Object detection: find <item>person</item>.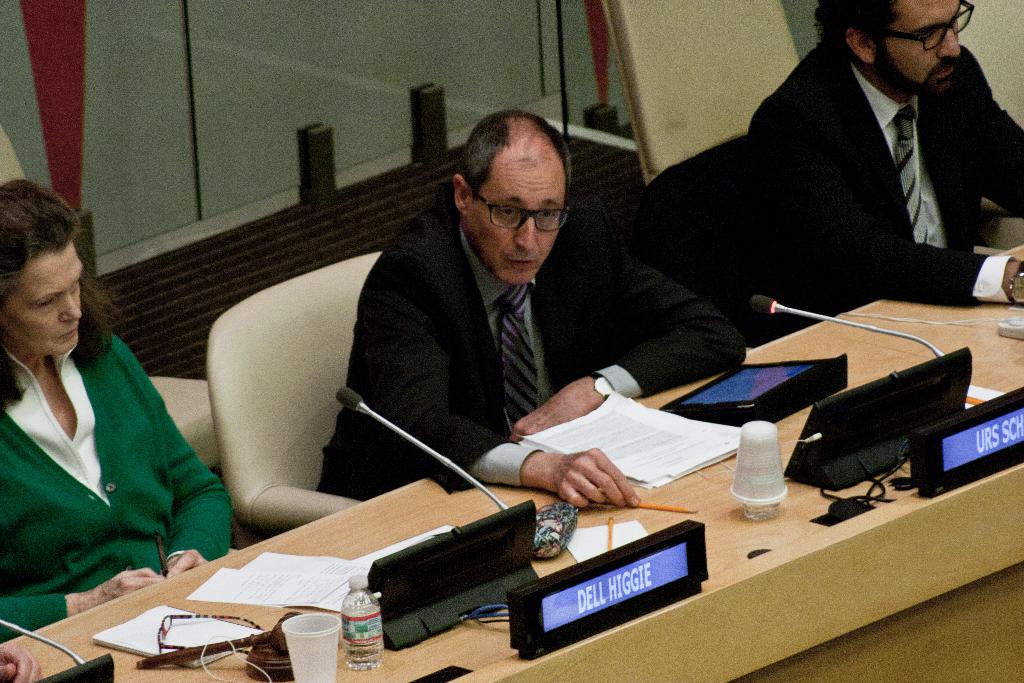
box(318, 108, 747, 509).
